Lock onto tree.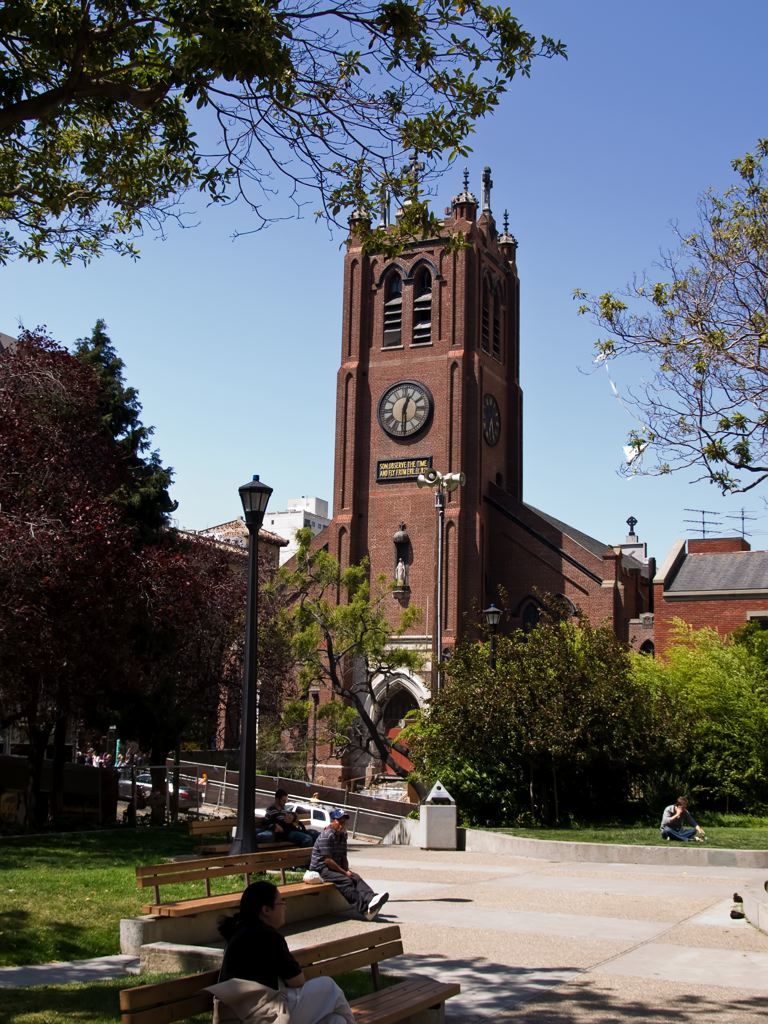
Locked: 228/526/416/789.
